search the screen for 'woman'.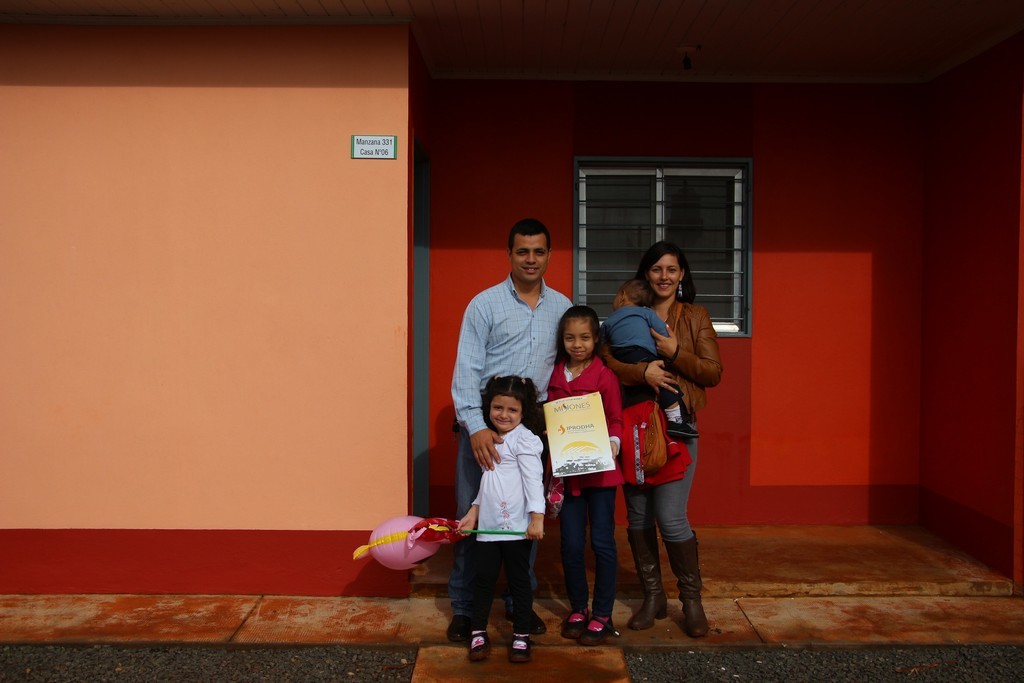
Found at bbox(614, 240, 725, 642).
